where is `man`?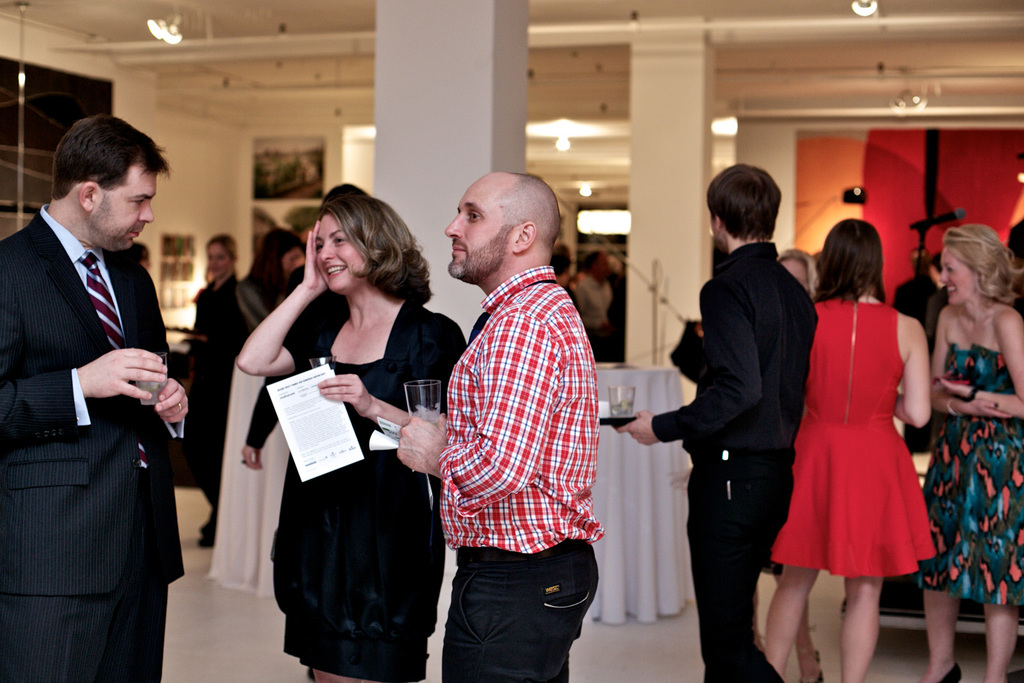
<bbox>0, 114, 200, 675</bbox>.
